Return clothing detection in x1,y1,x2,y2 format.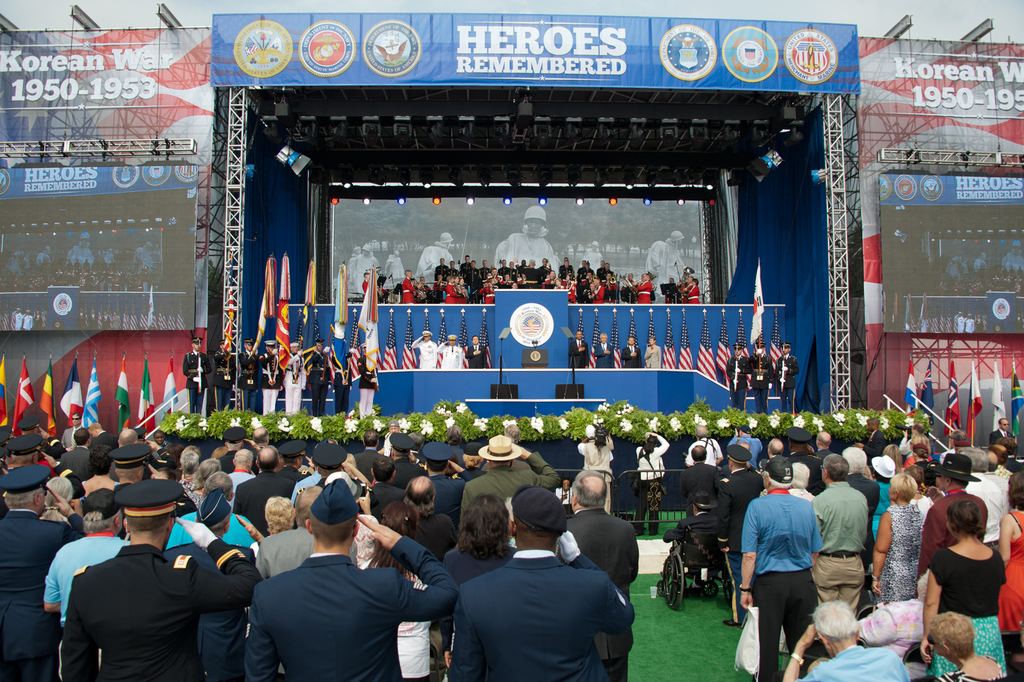
237,349,255,410.
